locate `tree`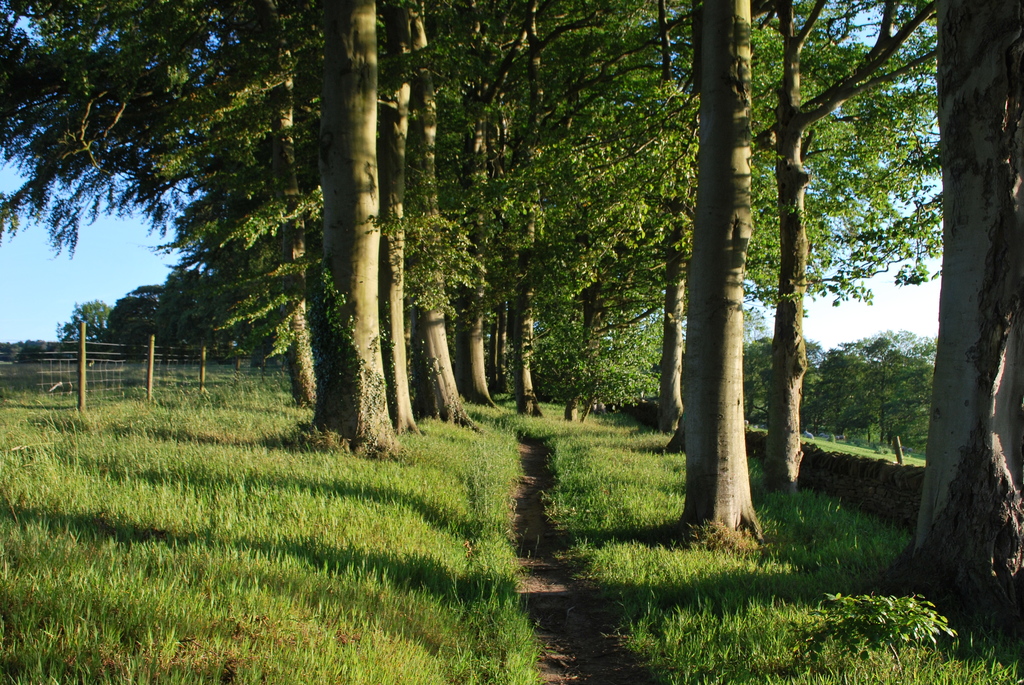
<region>646, 0, 771, 565</region>
